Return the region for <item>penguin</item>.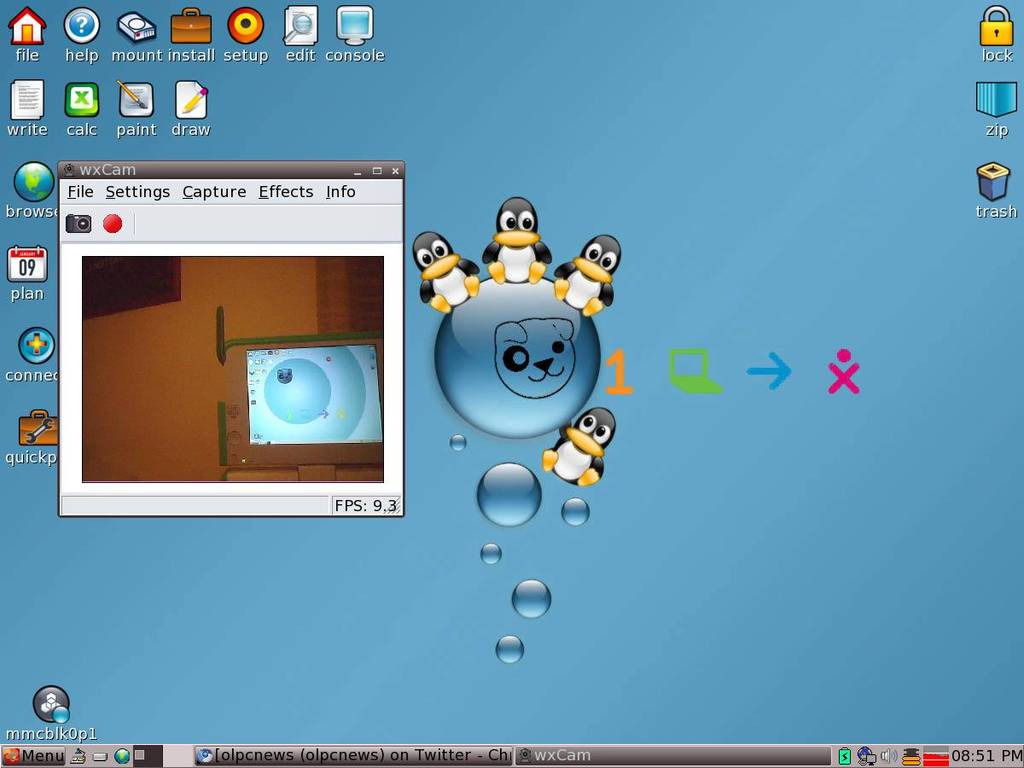
left=540, top=403, right=619, bottom=492.
